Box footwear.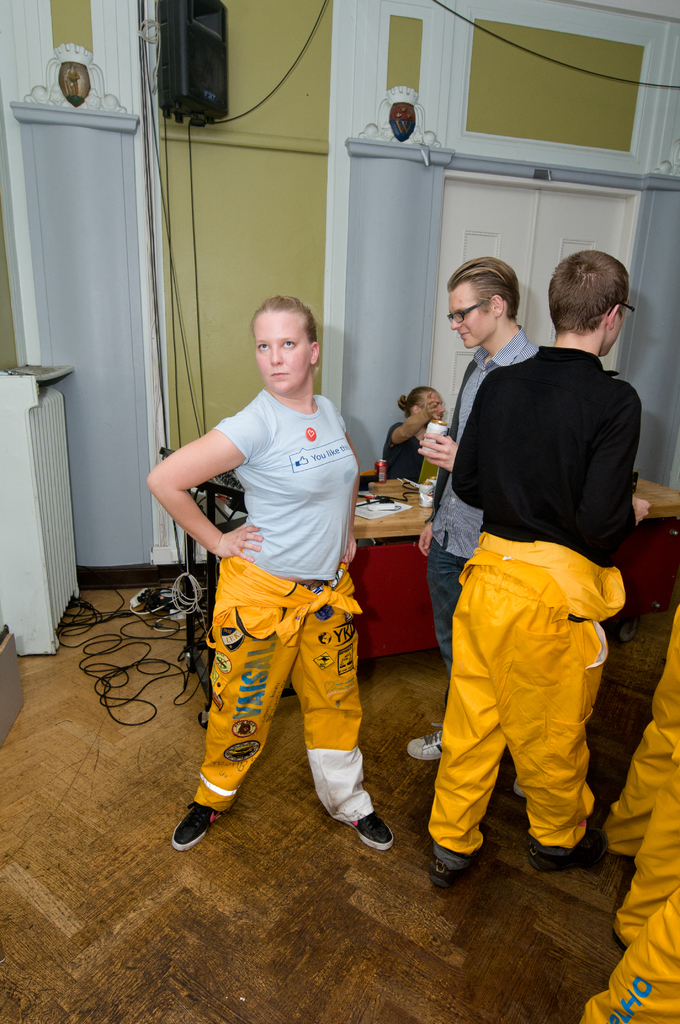
(x1=168, y1=793, x2=229, y2=867).
